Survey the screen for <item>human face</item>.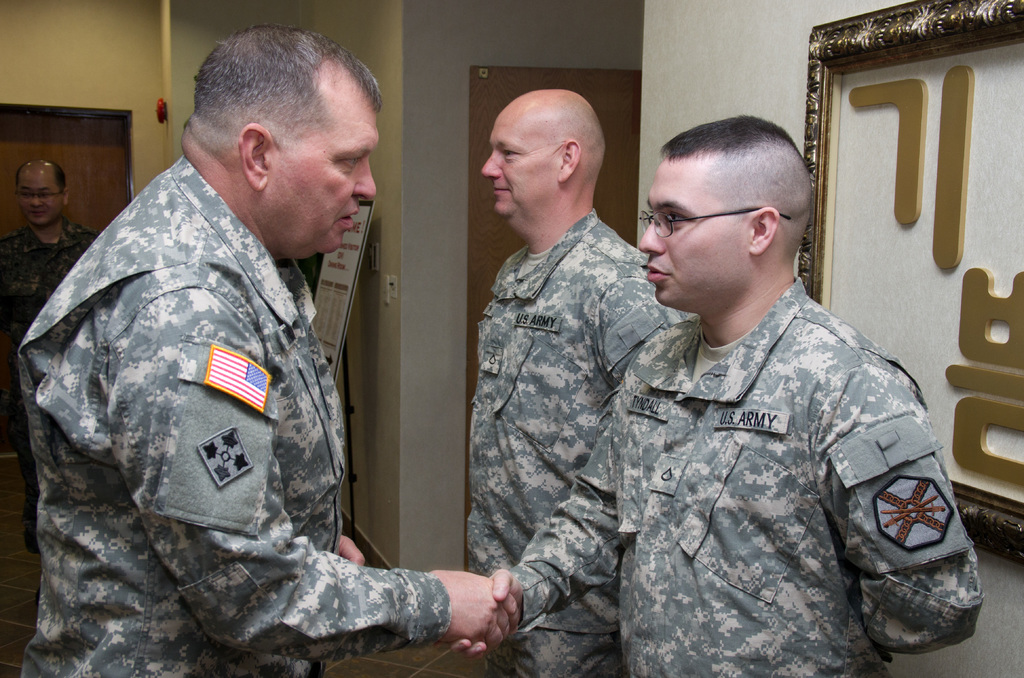
Survey found: 17/175/64/225.
